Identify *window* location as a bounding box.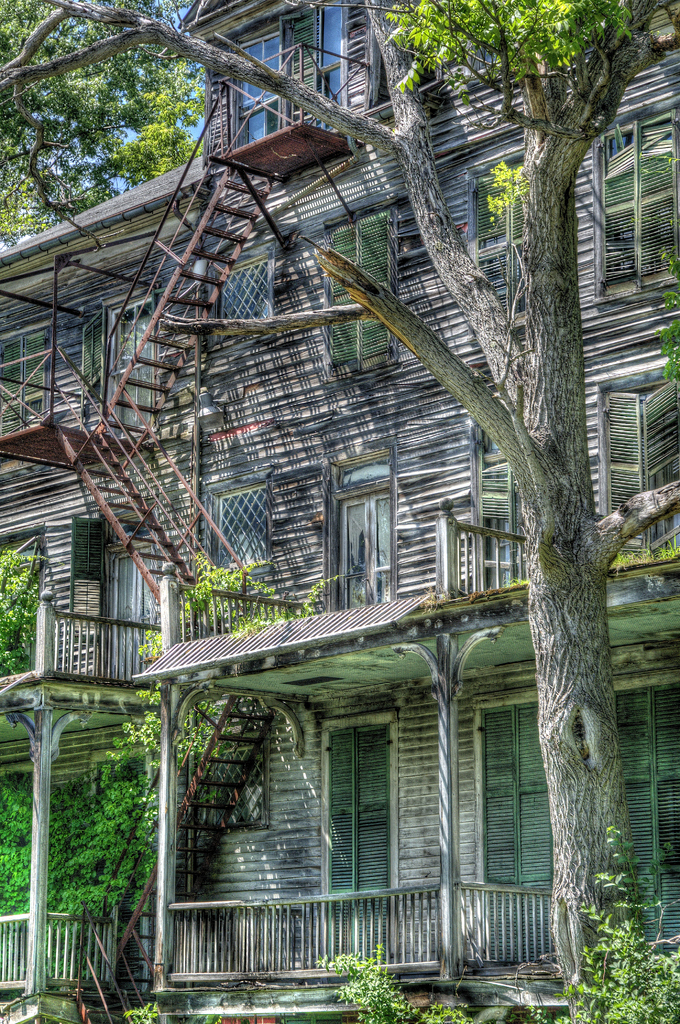
l=324, t=209, r=402, b=378.
